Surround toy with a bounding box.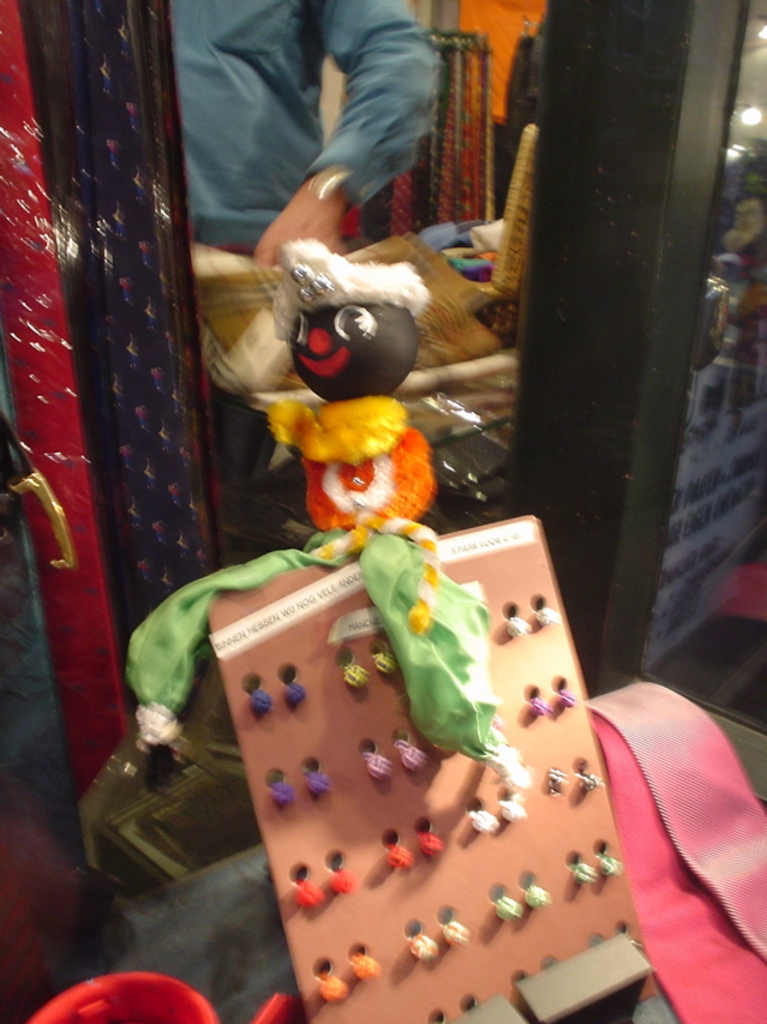
{"left": 498, "top": 898, "right": 523, "bottom": 923}.
